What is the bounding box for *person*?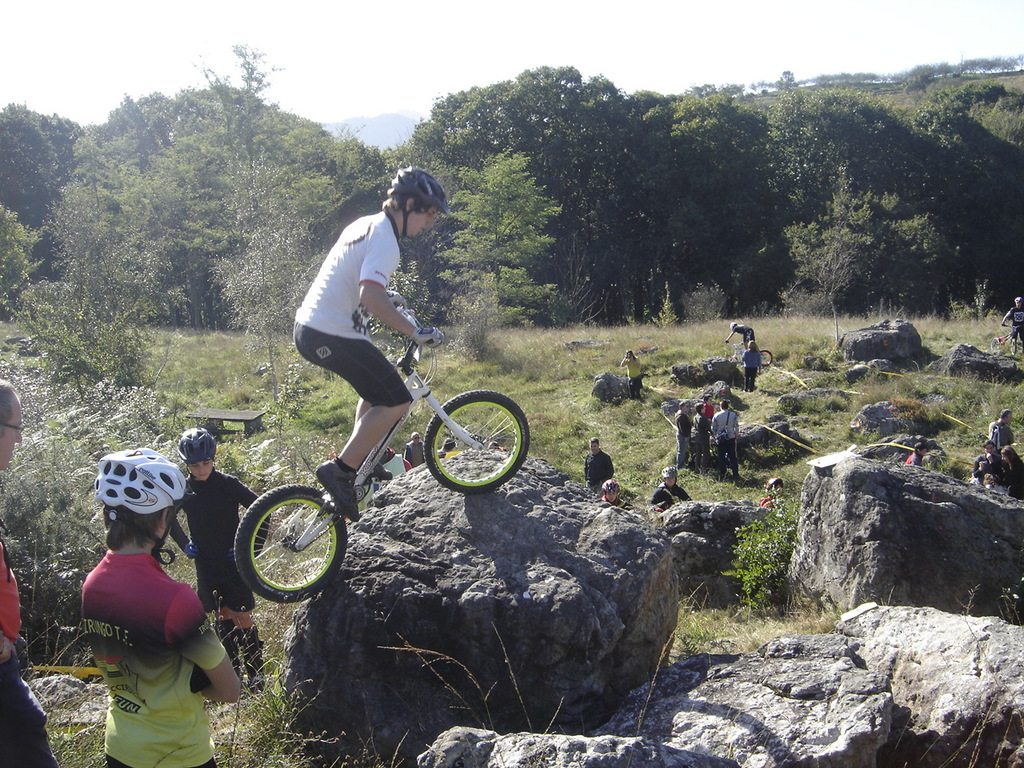
locate(622, 350, 647, 398).
